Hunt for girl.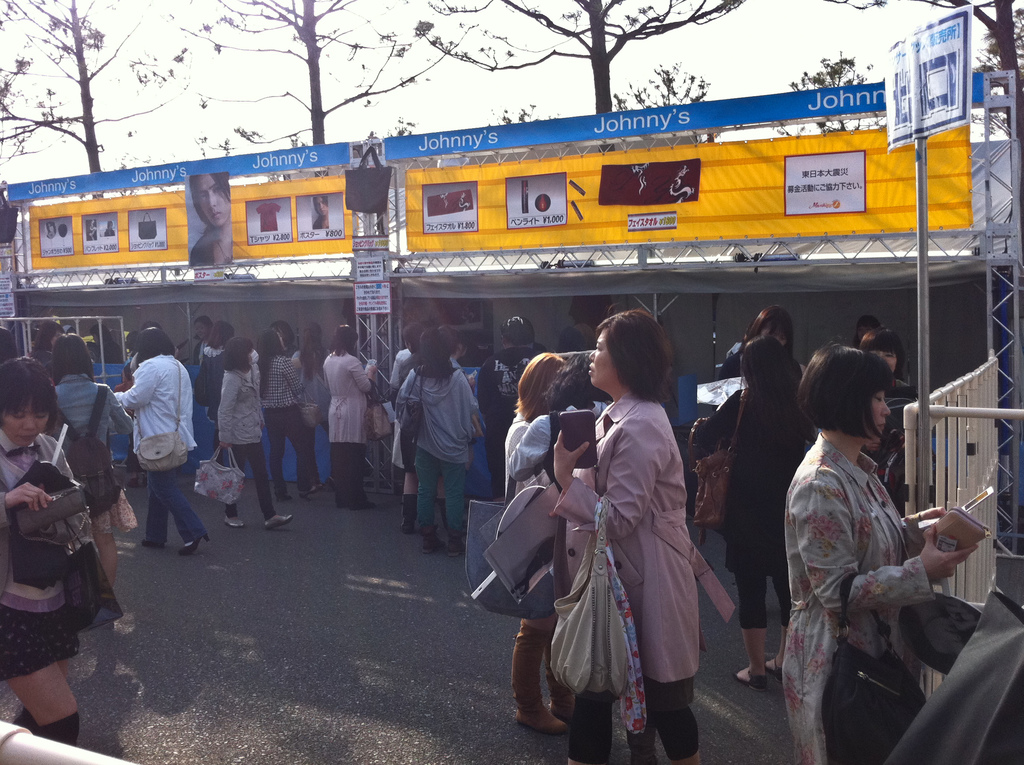
Hunted down at BBox(0, 352, 132, 741).
